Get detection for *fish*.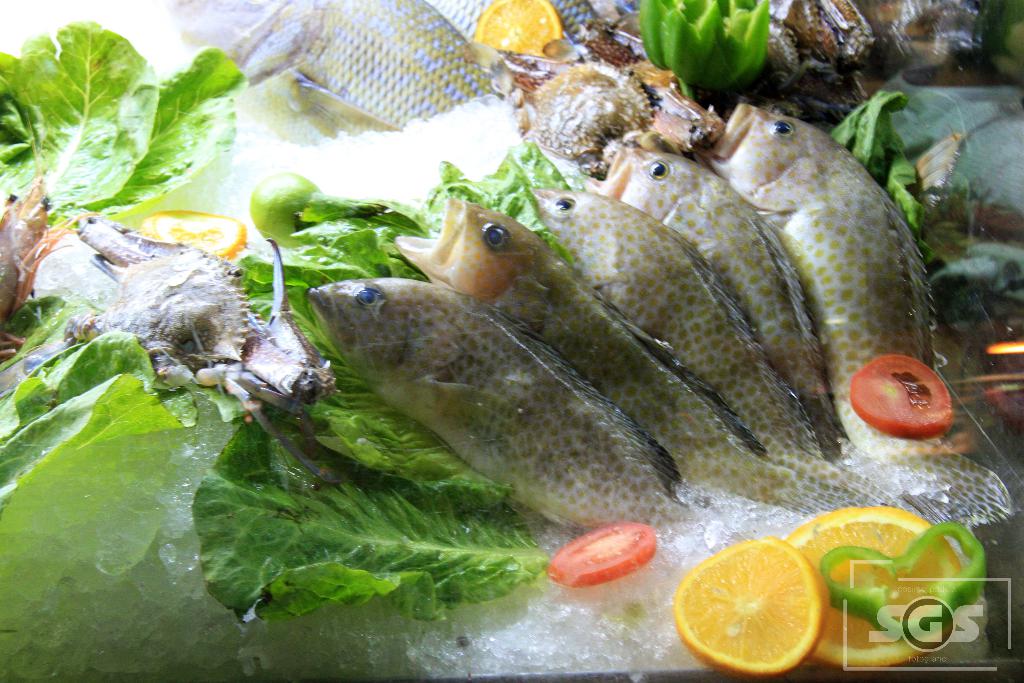
Detection: box=[598, 144, 1016, 541].
